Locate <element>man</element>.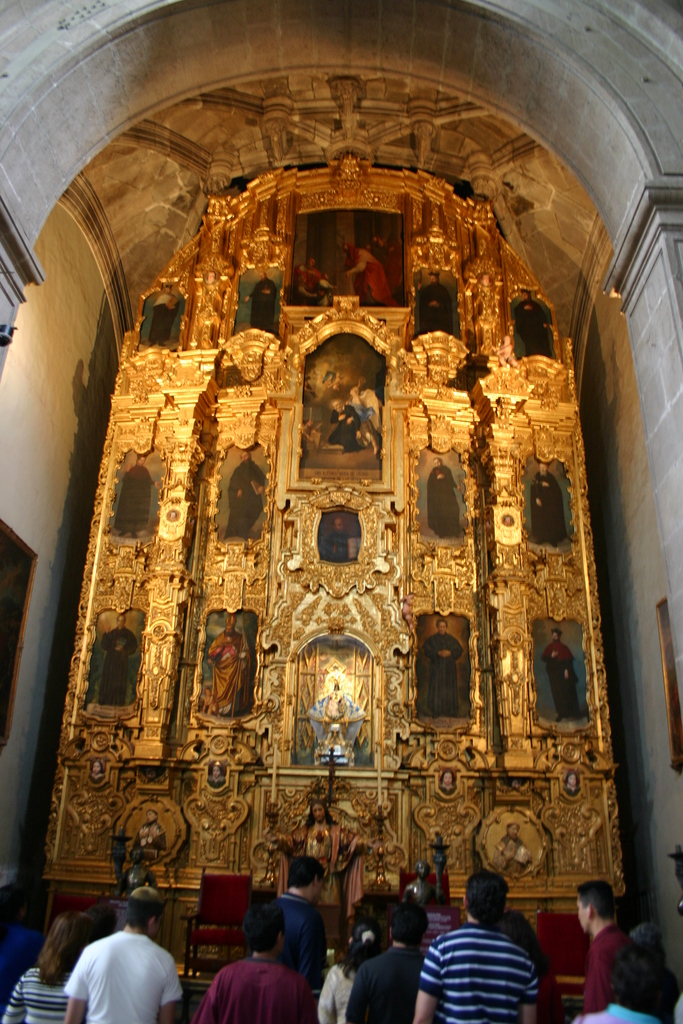
Bounding box: [x1=100, y1=611, x2=135, y2=704].
